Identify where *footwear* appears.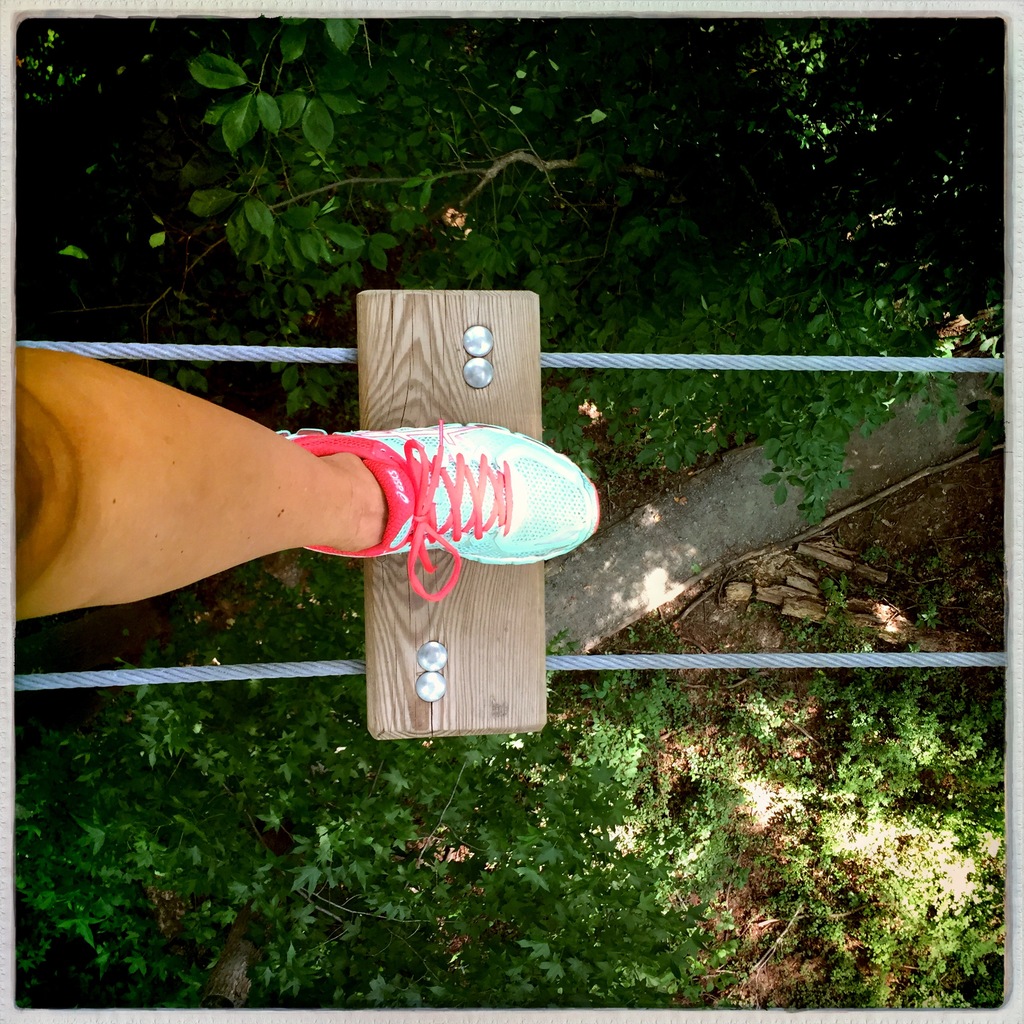
Appears at 269,413,605,604.
